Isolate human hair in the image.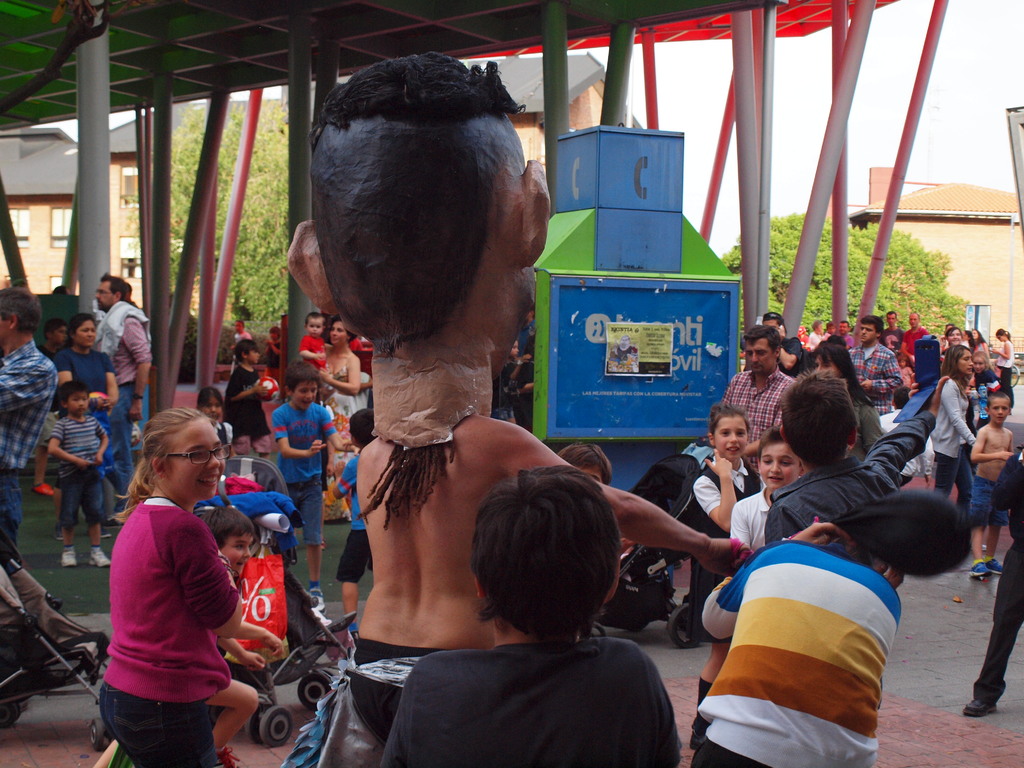
Isolated region: [left=272, top=325, right=283, bottom=339].
